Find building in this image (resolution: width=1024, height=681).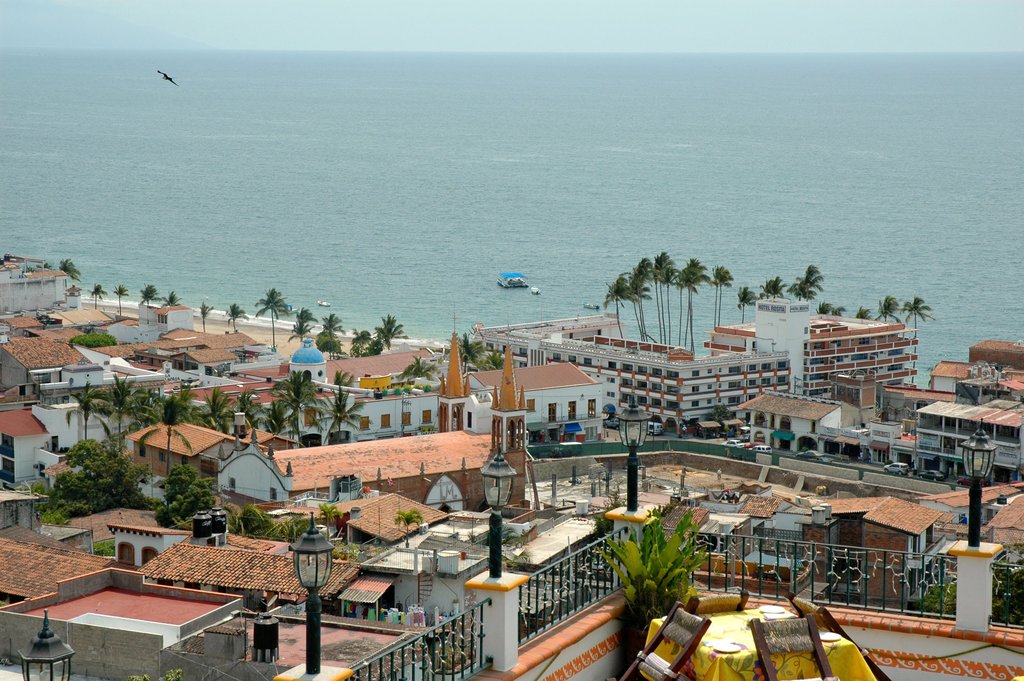
pyautogui.locateOnScreen(919, 413, 1023, 479).
